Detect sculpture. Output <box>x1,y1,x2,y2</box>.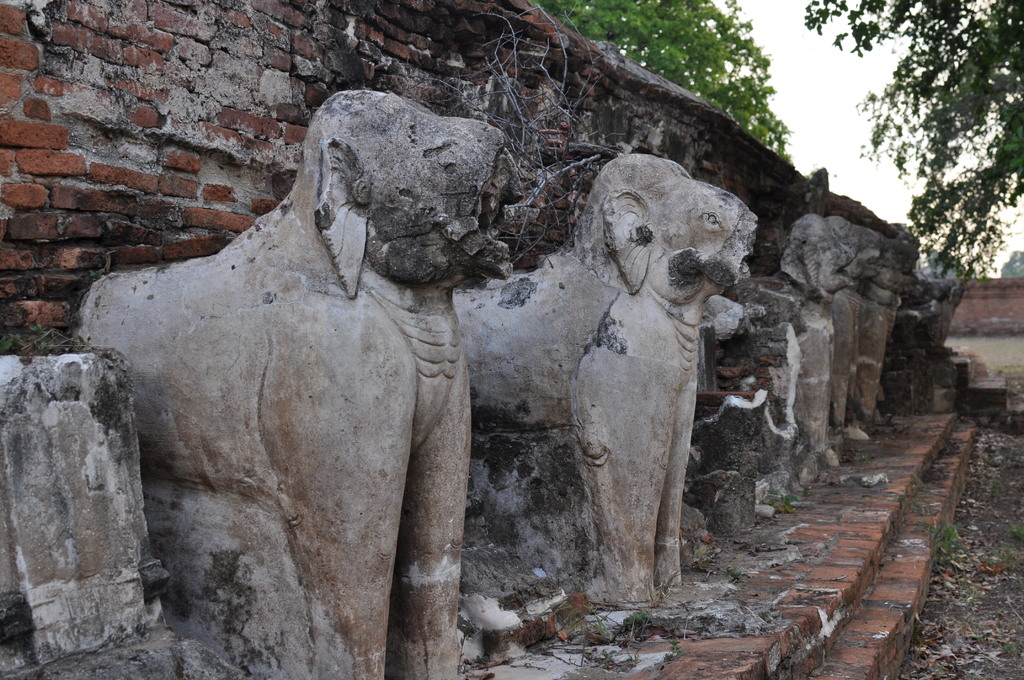
<box>867,238,918,441</box>.
